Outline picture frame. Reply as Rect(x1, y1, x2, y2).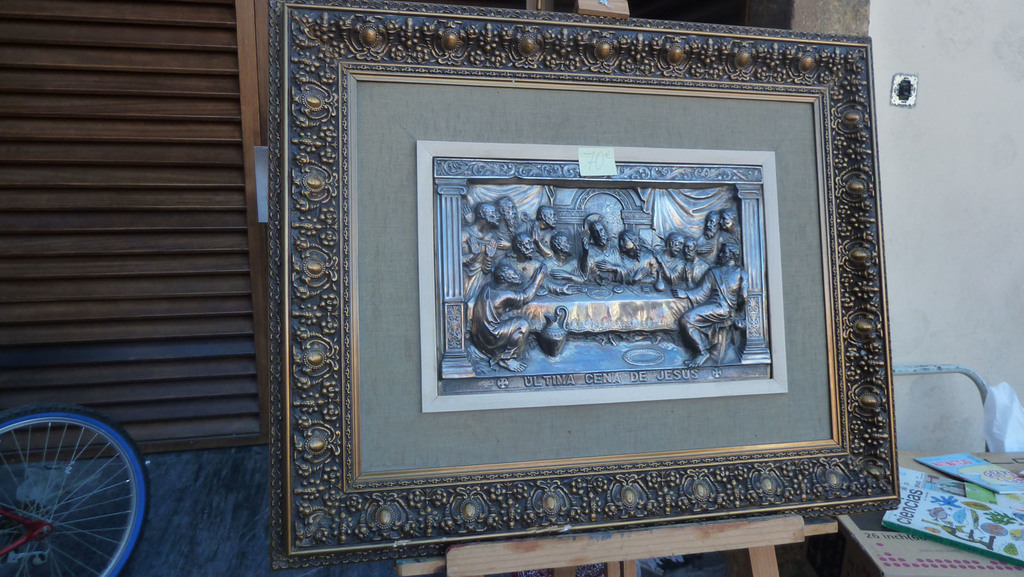
Rect(217, 8, 915, 548).
